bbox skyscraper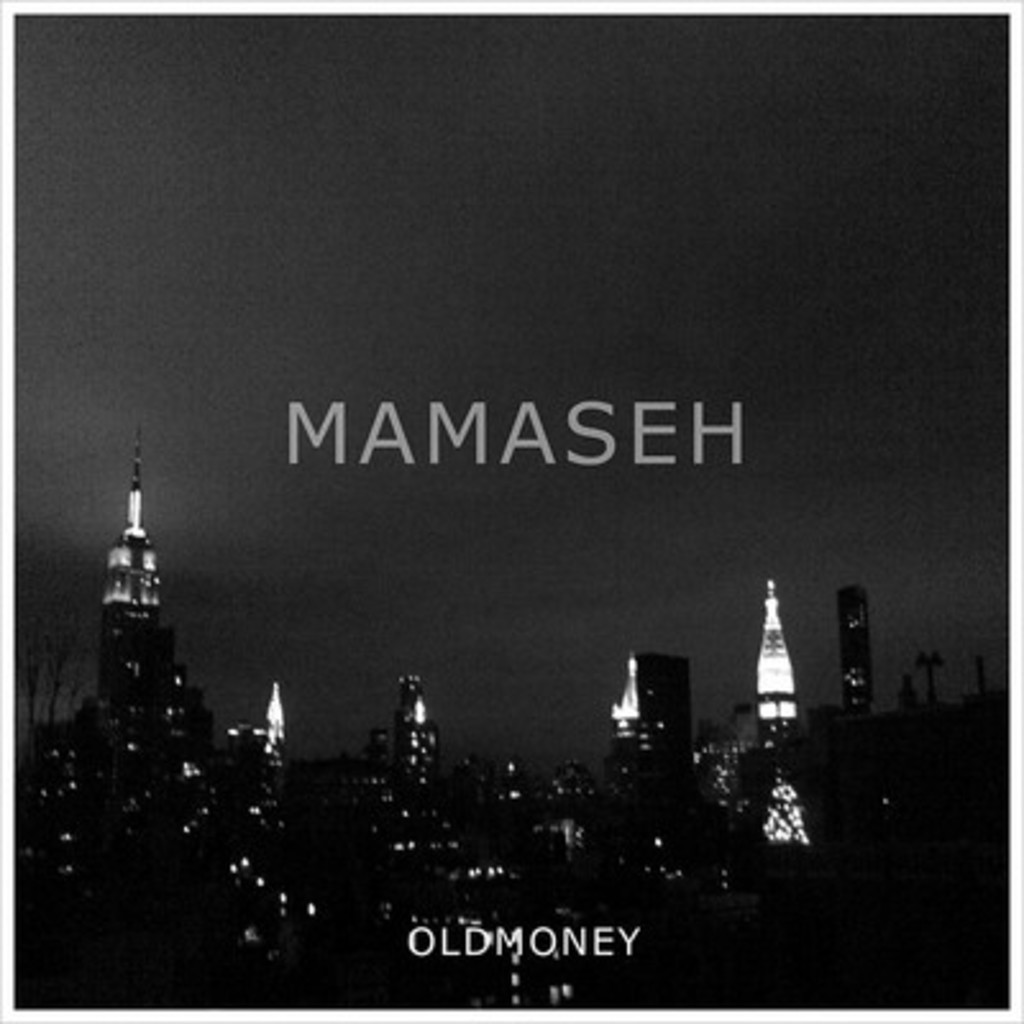
(left=745, top=584, right=804, bottom=863)
